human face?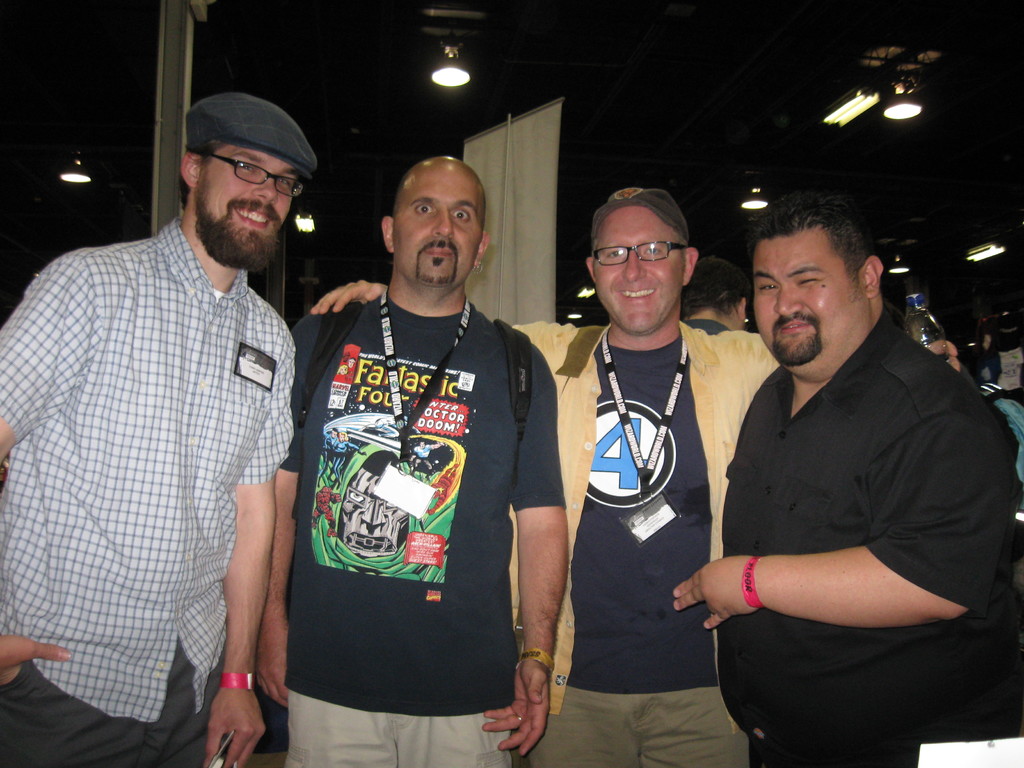
detection(753, 232, 853, 369)
